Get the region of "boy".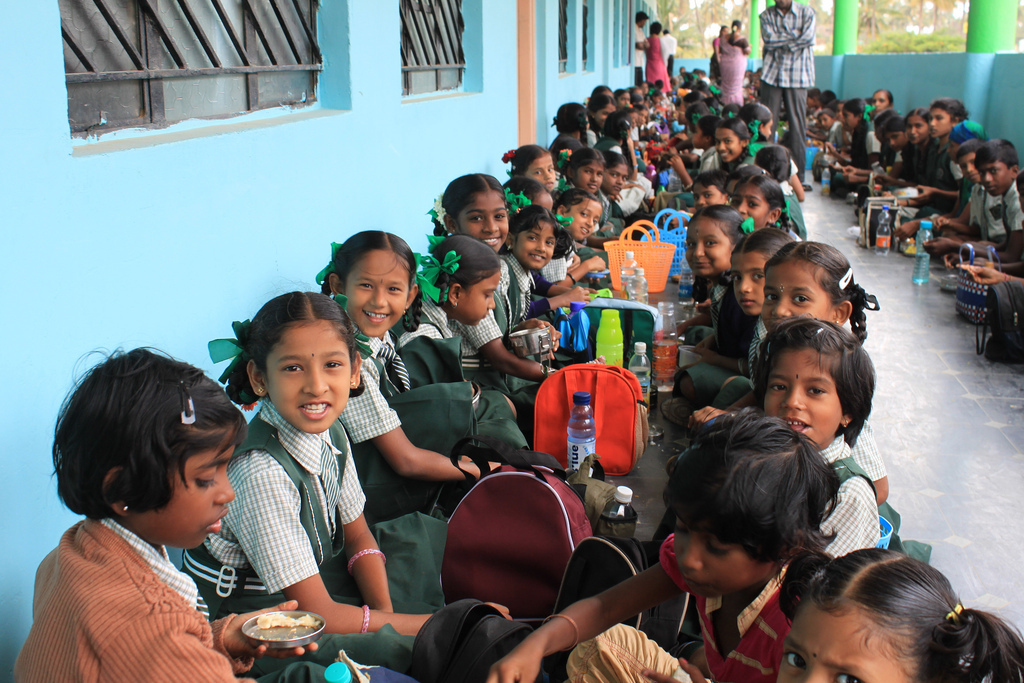
(x1=923, y1=144, x2=1006, y2=262).
